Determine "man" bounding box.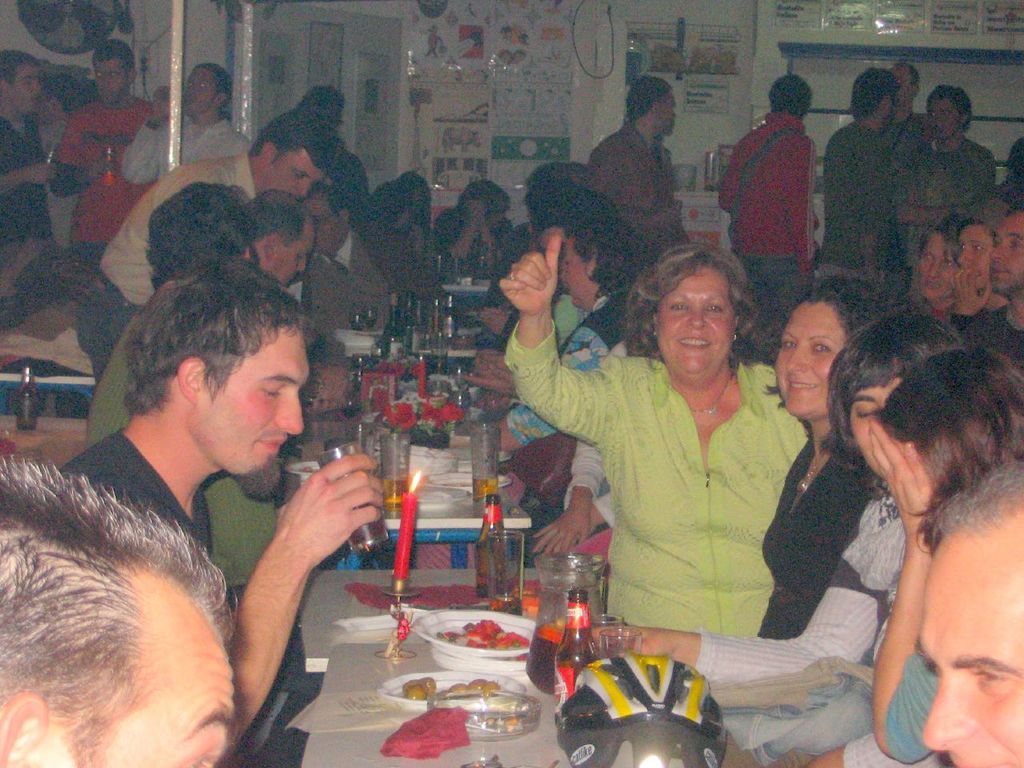
Determined: bbox=[0, 460, 230, 767].
